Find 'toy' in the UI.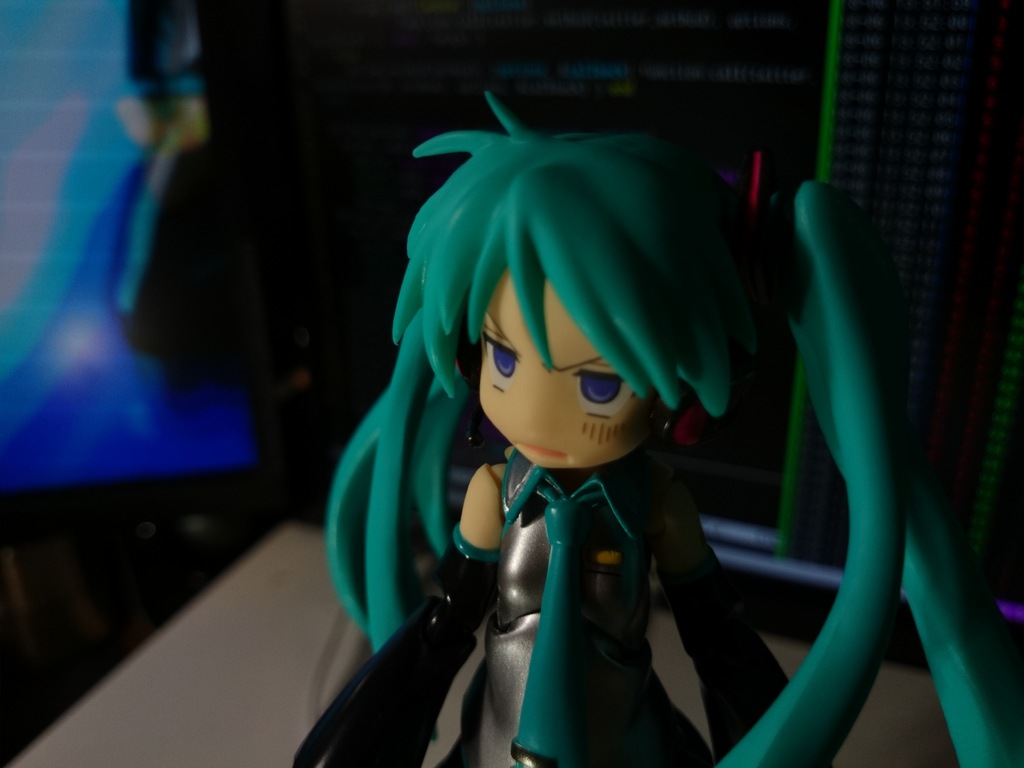
UI element at [left=296, top=97, right=1020, bottom=767].
